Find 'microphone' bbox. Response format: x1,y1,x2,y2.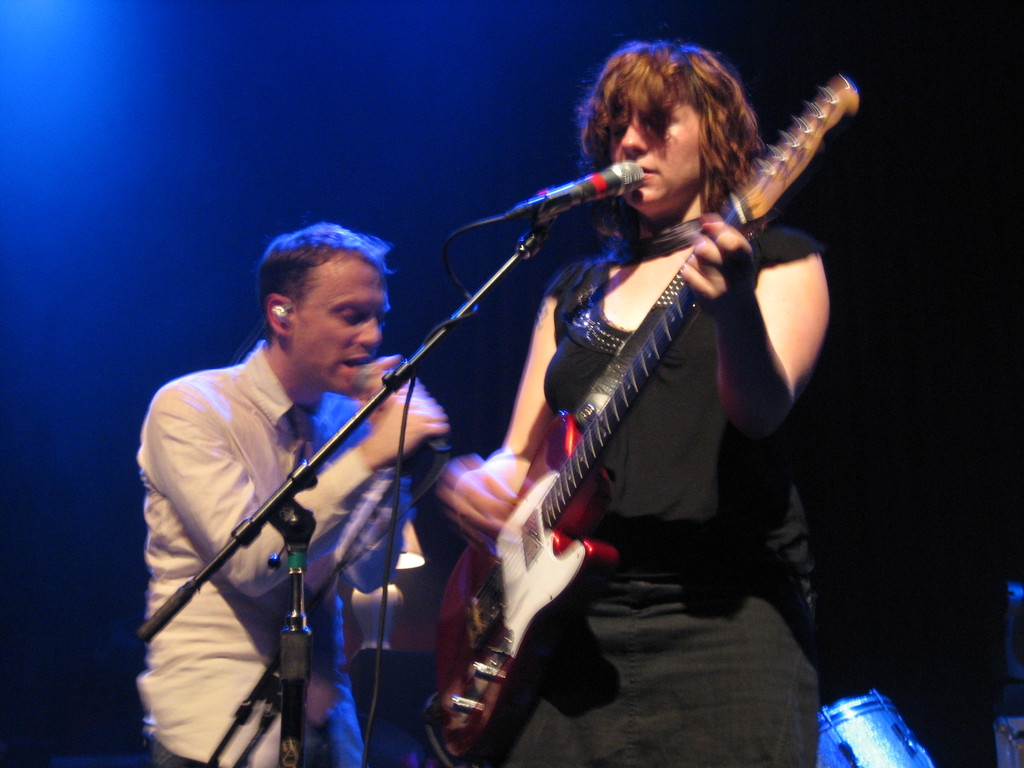
353,358,448,459.
